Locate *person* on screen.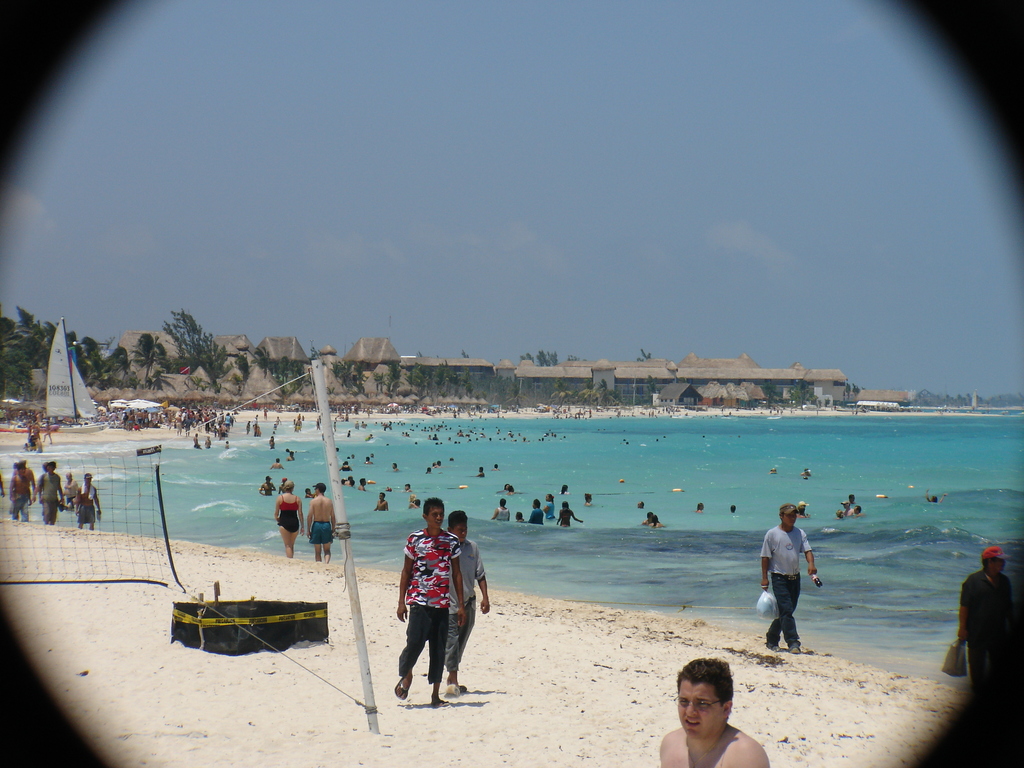
On screen at [left=408, top=494, right=419, bottom=509].
